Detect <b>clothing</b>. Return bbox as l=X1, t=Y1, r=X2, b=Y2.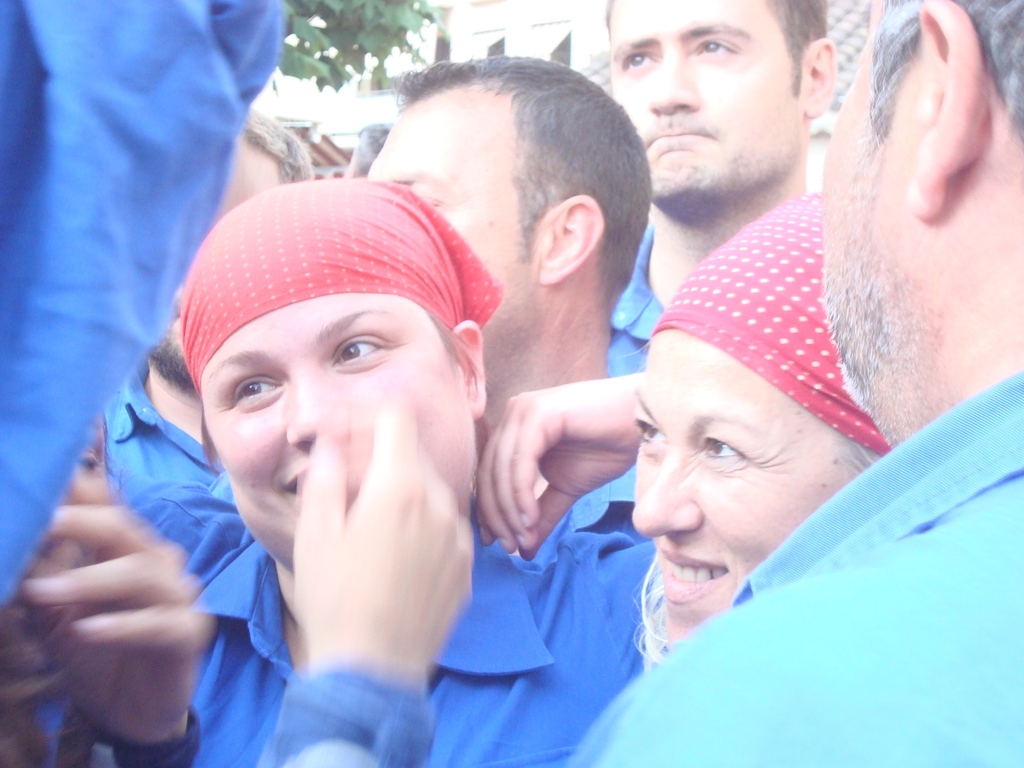
l=183, t=515, r=662, b=767.
